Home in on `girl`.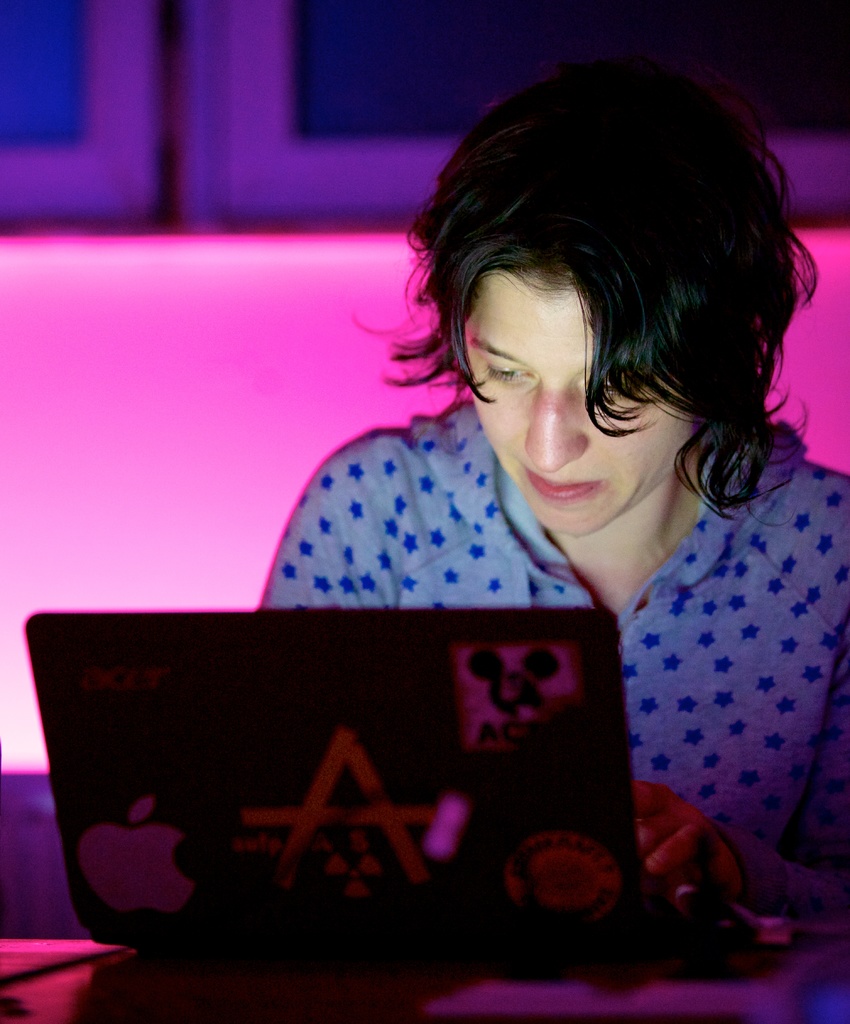
Homed in at 246,36,849,929.
